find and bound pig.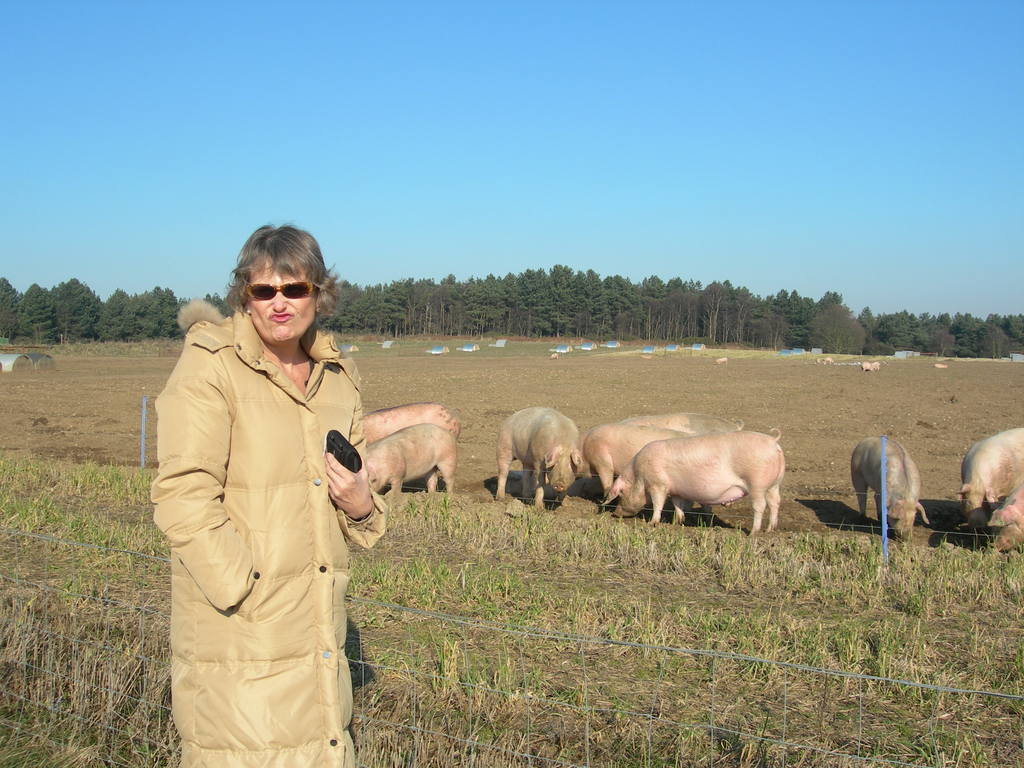
Bound: 958, 424, 1023, 528.
